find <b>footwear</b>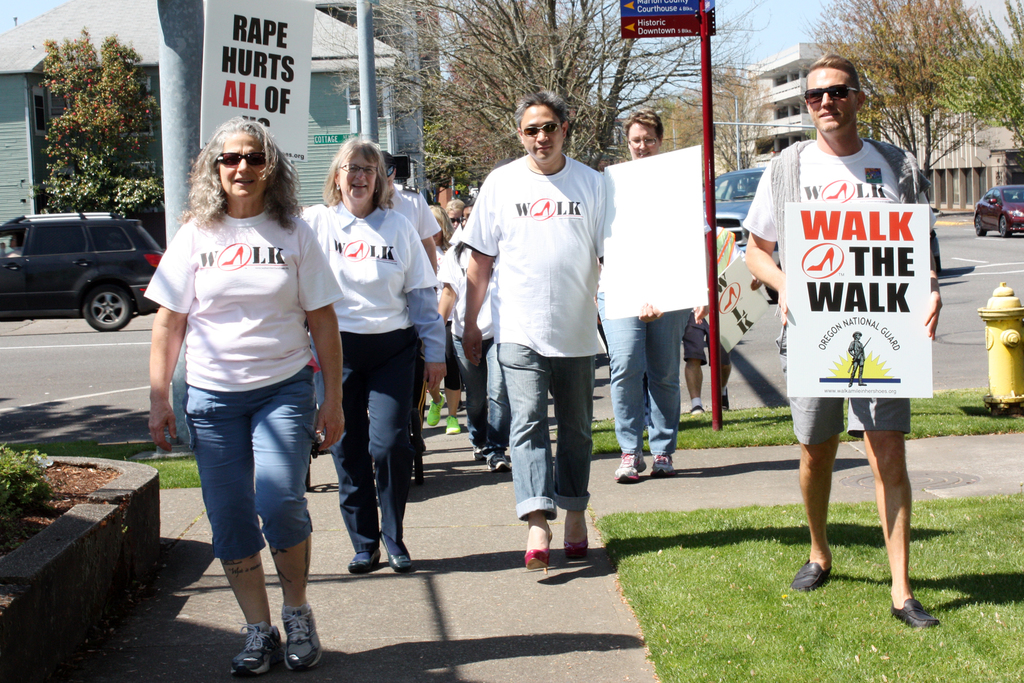
(687,404,703,414)
